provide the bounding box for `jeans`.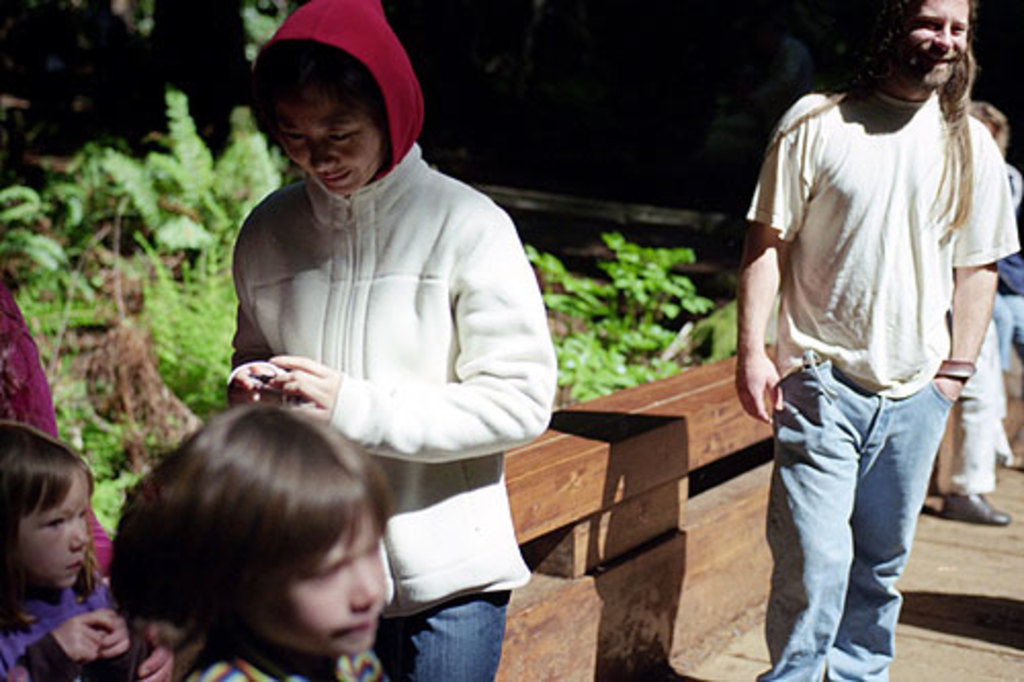
locate(383, 594, 522, 680).
